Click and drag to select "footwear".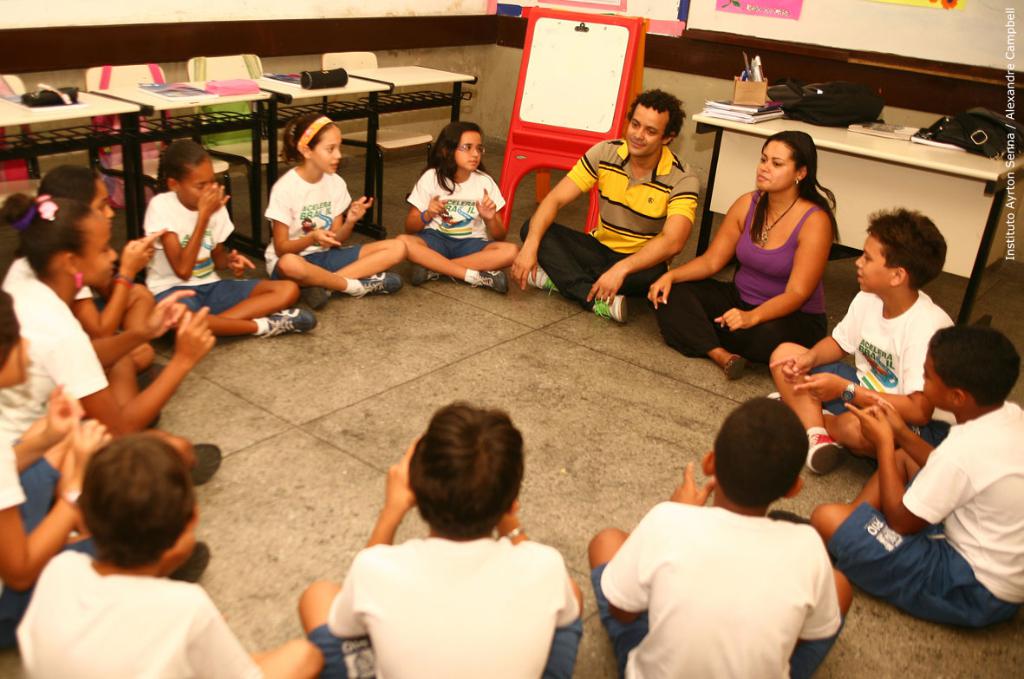
Selection: [left=260, top=307, right=313, bottom=342].
